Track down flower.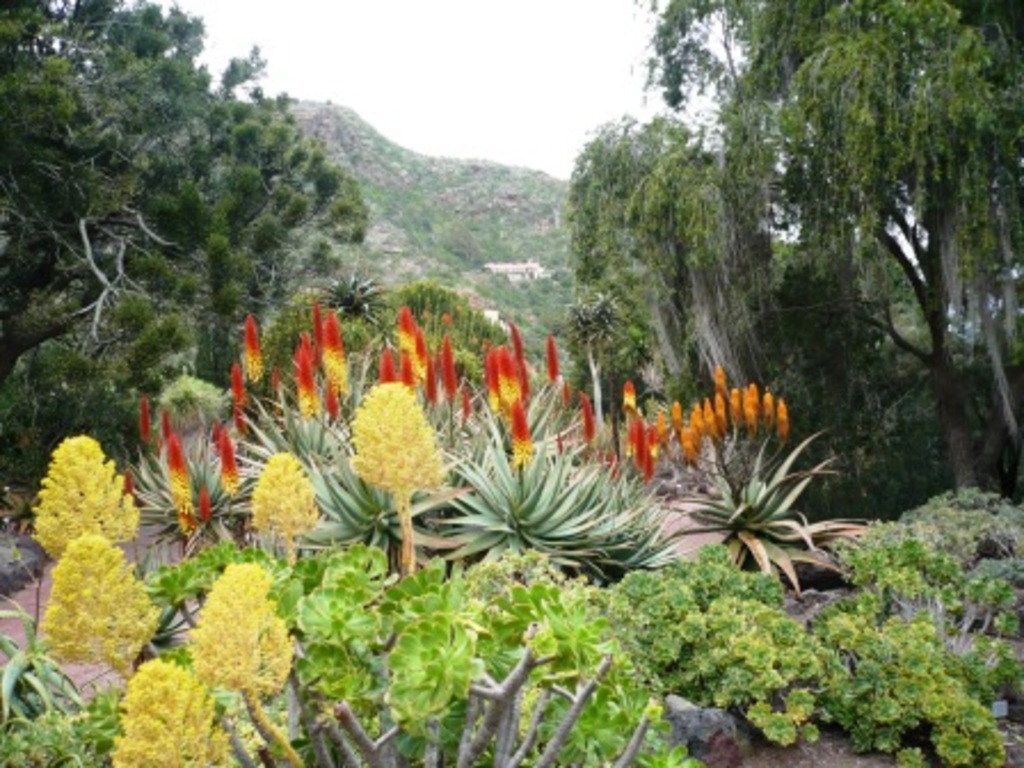
Tracked to (left=139, top=386, right=151, bottom=441).
